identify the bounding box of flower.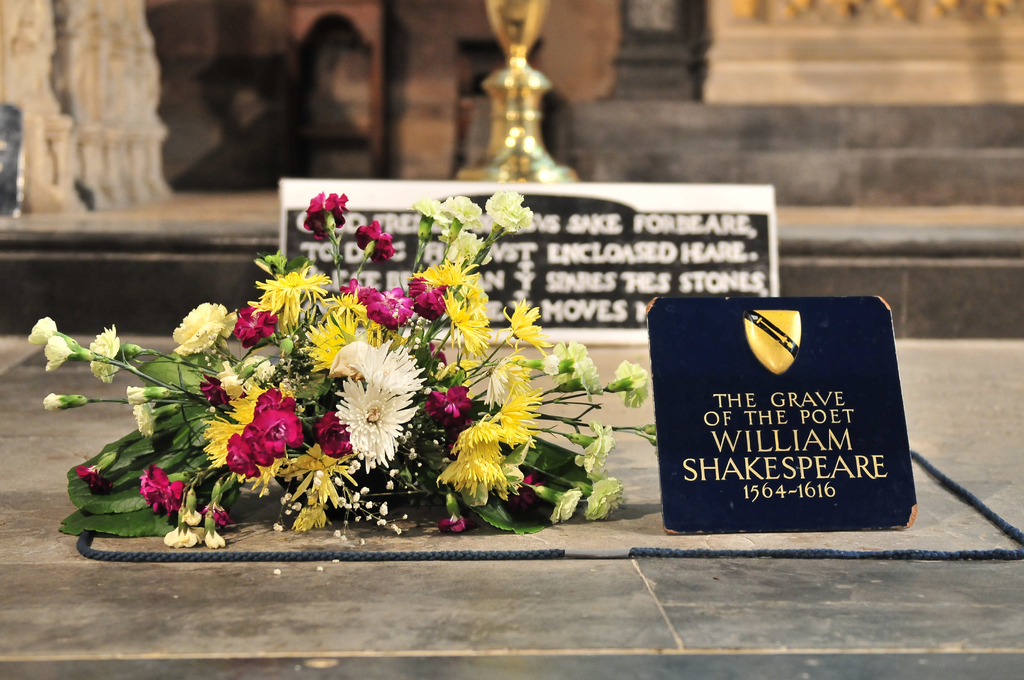
l=435, t=454, r=506, b=499.
